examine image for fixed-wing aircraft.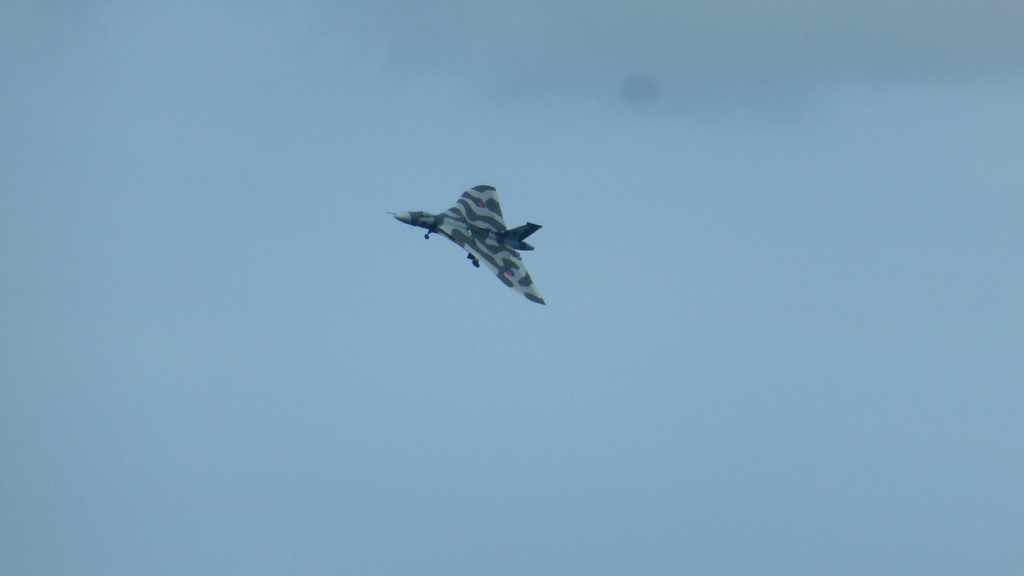
Examination result: (x1=381, y1=179, x2=545, y2=306).
